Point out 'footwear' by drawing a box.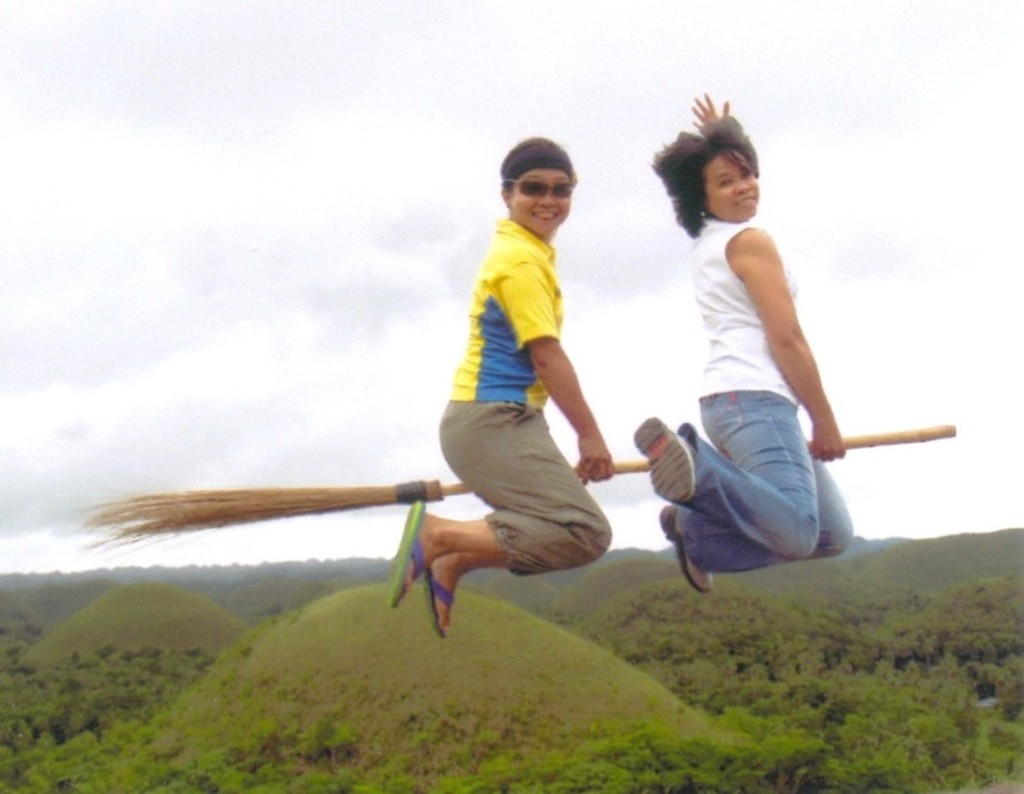
locate(422, 578, 455, 641).
